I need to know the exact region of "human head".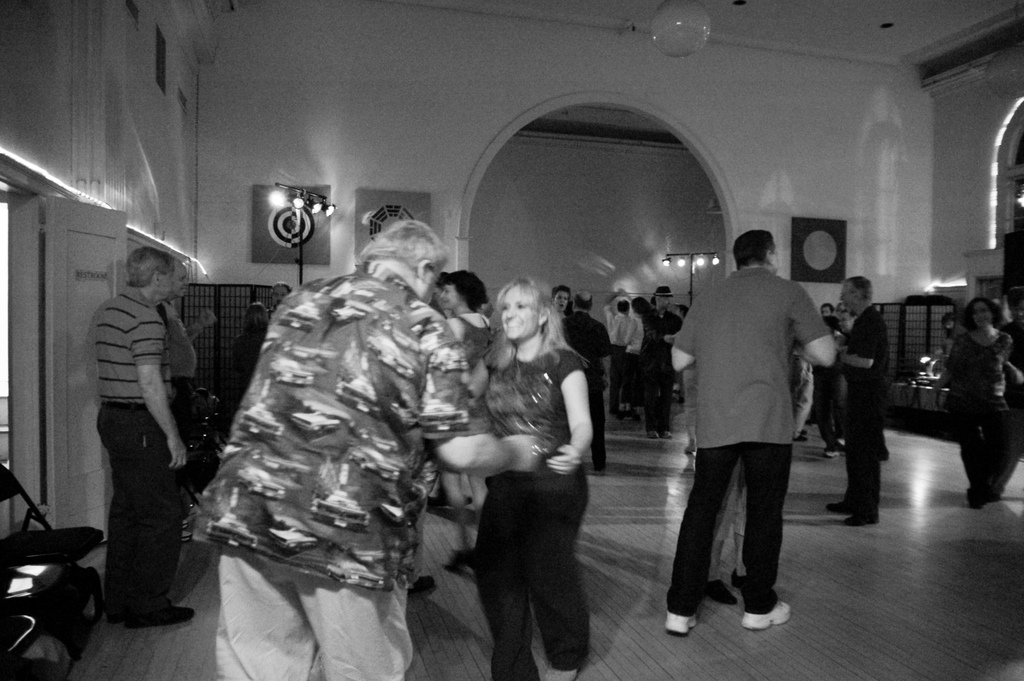
Region: [left=965, top=298, right=995, bottom=332].
